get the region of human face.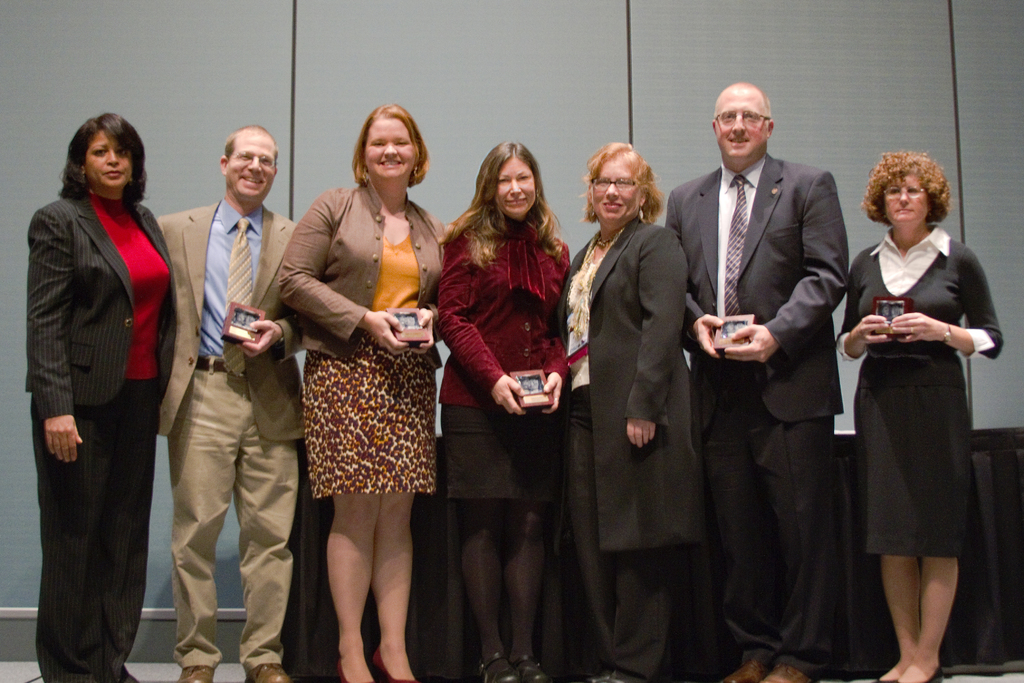
84:129:129:193.
